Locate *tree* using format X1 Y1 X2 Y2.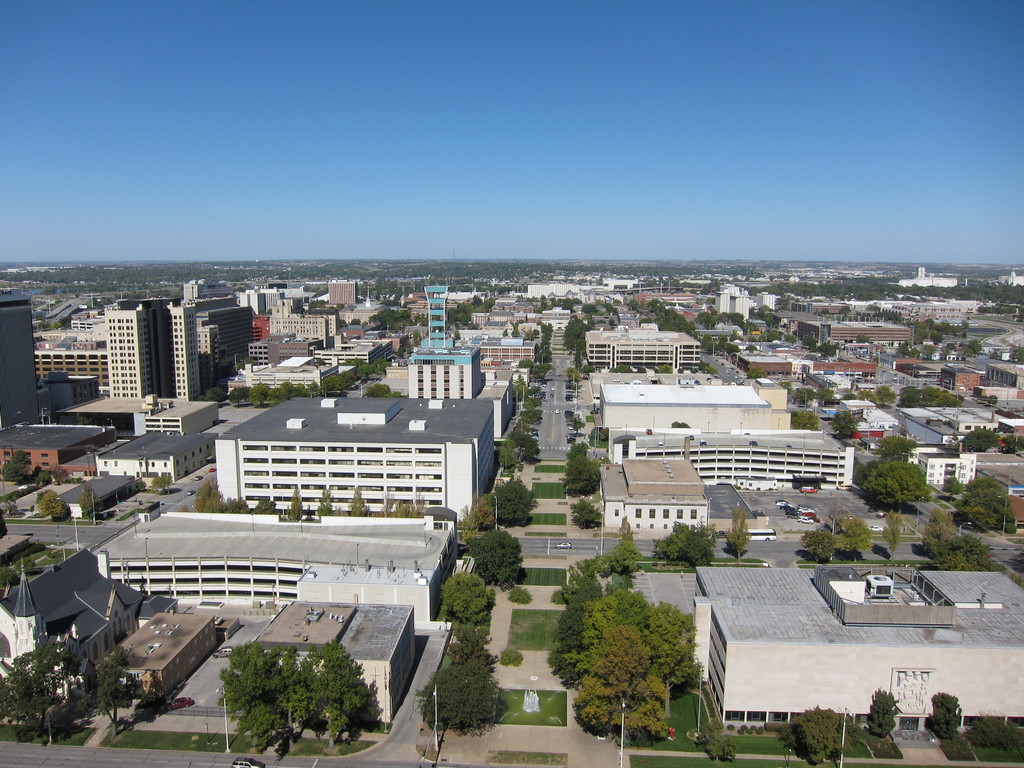
512 355 531 375.
